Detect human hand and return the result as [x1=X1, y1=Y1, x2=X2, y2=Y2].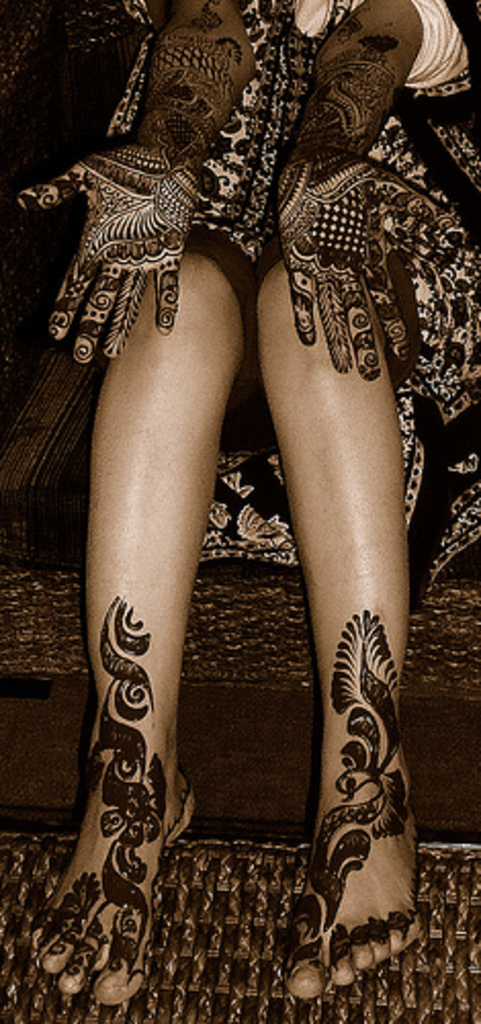
[x1=16, y1=139, x2=199, y2=365].
